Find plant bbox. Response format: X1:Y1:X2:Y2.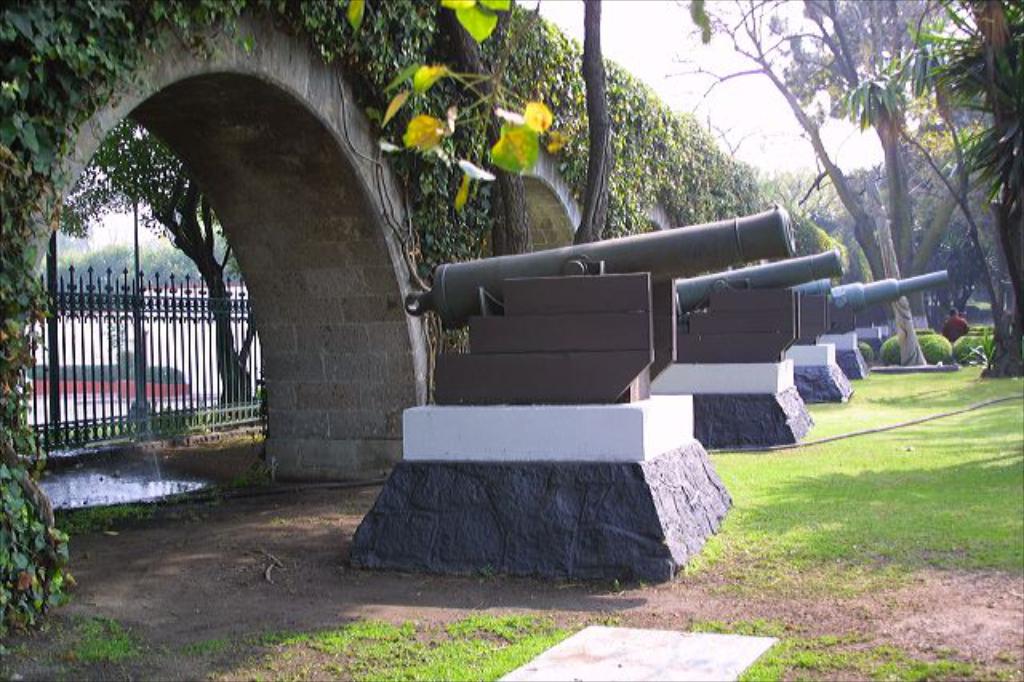
18:392:286:437.
